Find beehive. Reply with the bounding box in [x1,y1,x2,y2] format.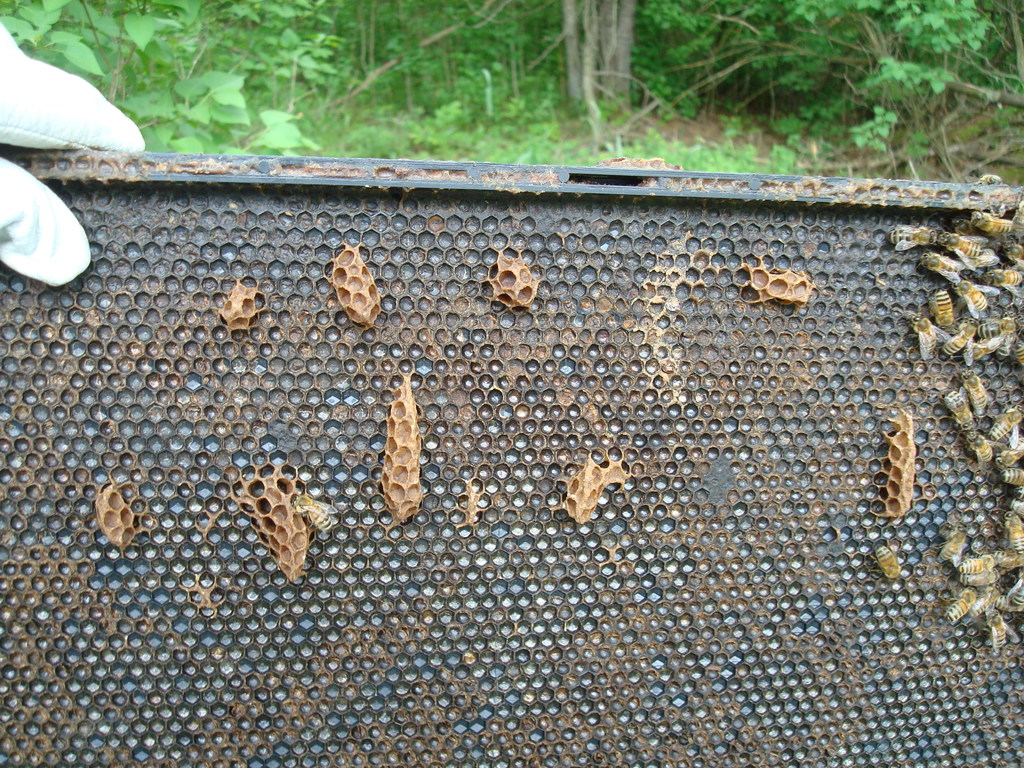
[0,205,1023,767].
